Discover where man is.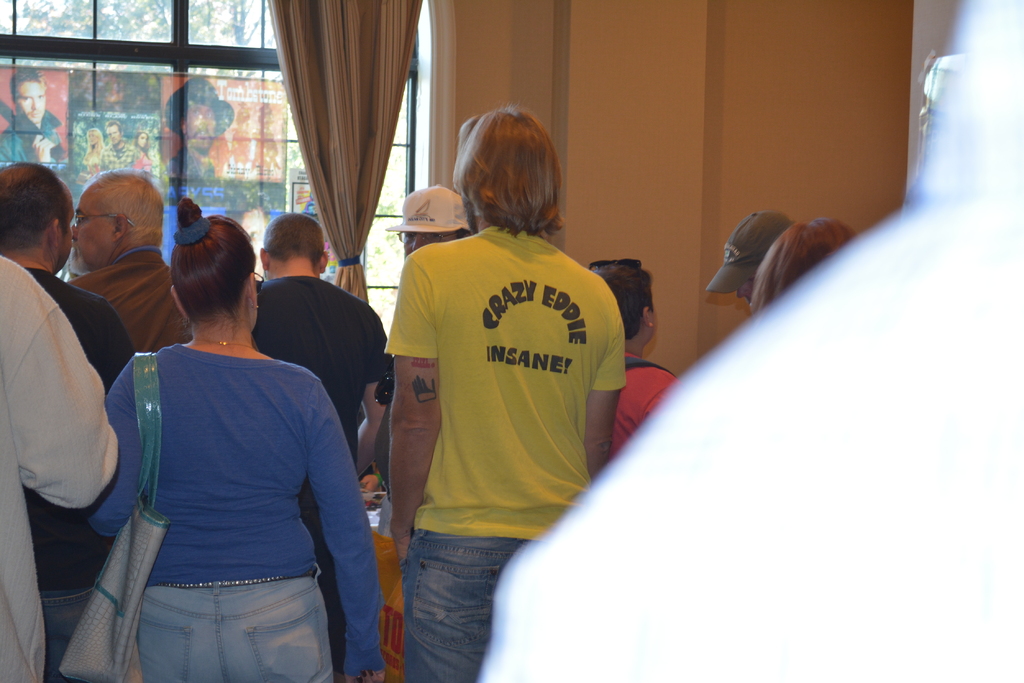
Discovered at left=0, top=62, right=68, bottom=179.
